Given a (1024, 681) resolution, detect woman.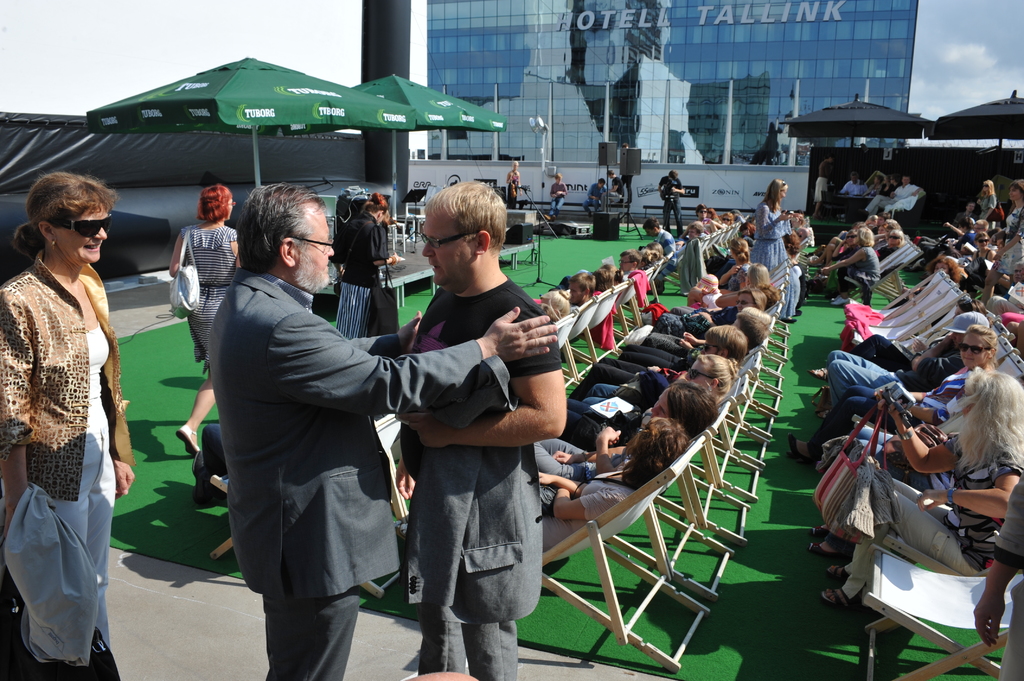
[964,230,991,272].
